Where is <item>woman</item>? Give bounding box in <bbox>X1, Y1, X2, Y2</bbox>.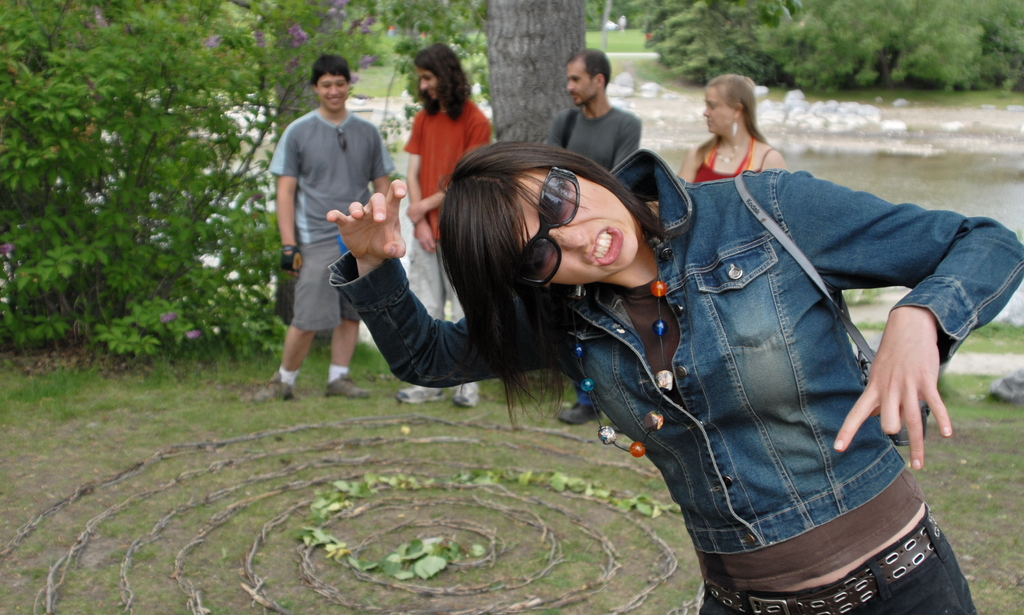
<bbox>676, 73, 786, 183</bbox>.
